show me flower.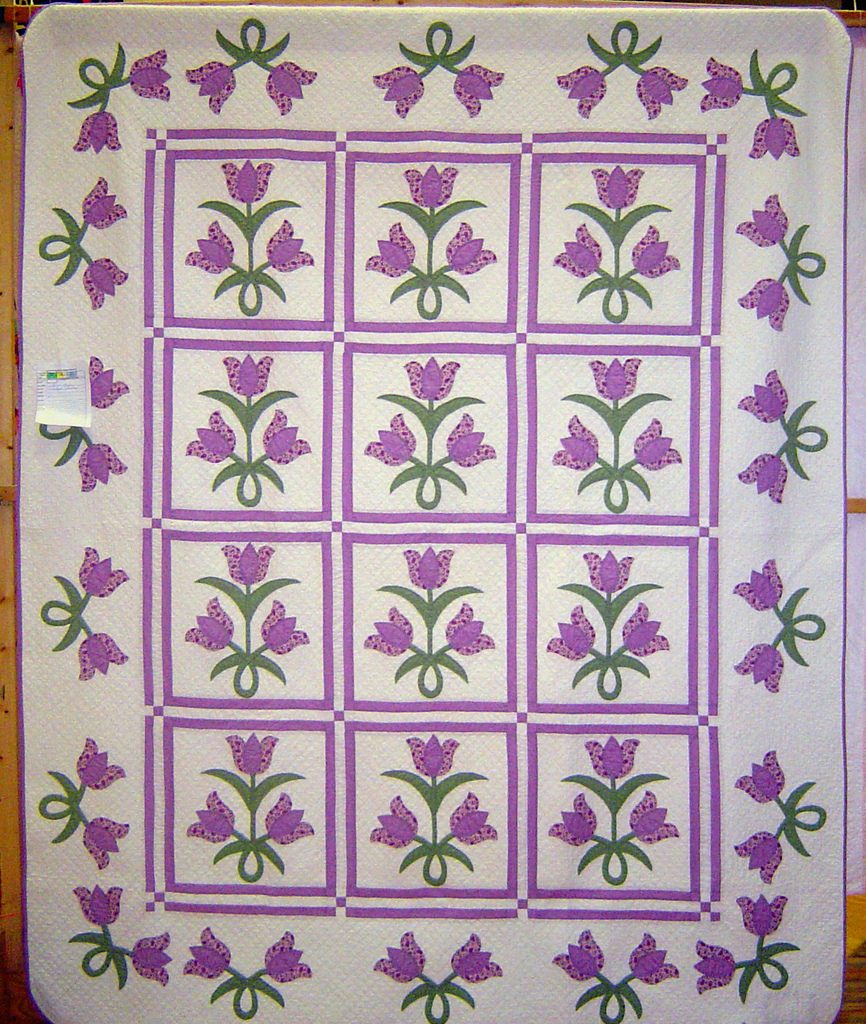
flower is here: [left=734, top=748, right=787, bottom=803].
